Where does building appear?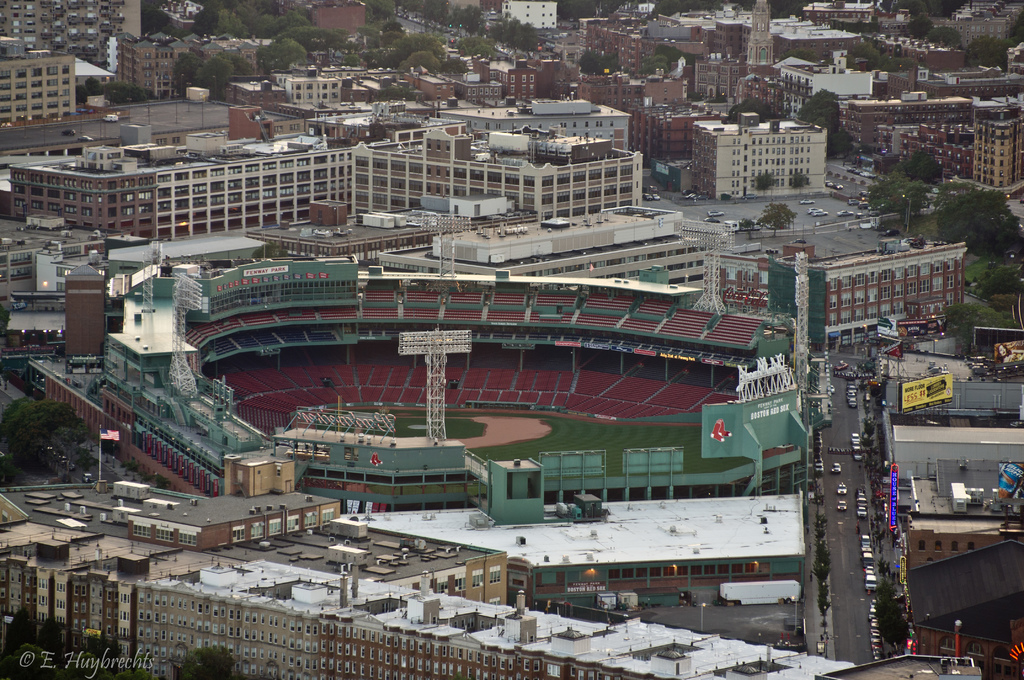
Appears at left=709, top=235, right=960, bottom=359.
